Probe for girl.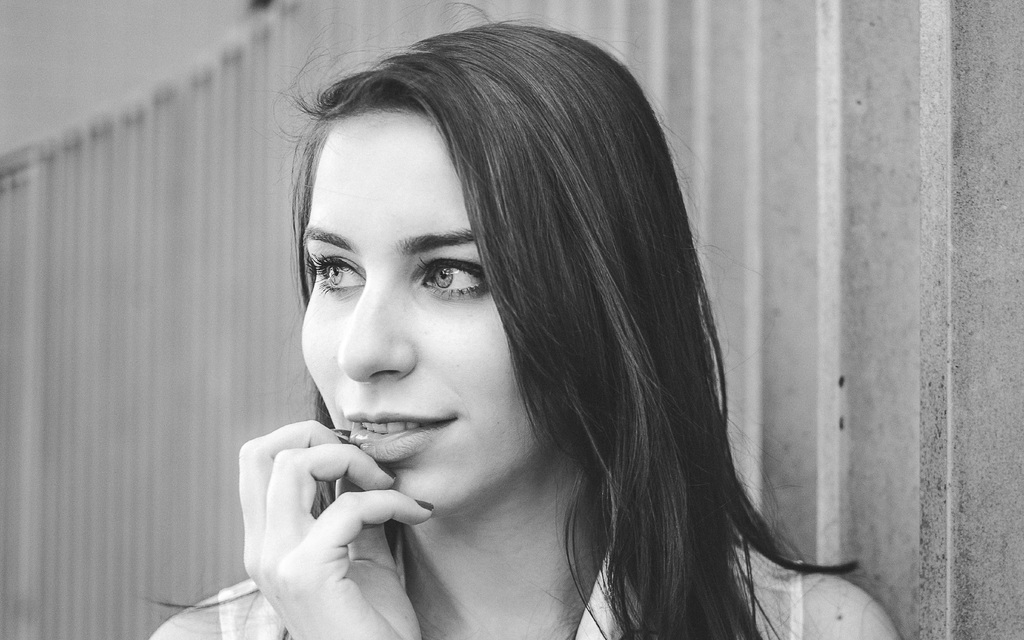
Probe result: (214,0,829,639).
